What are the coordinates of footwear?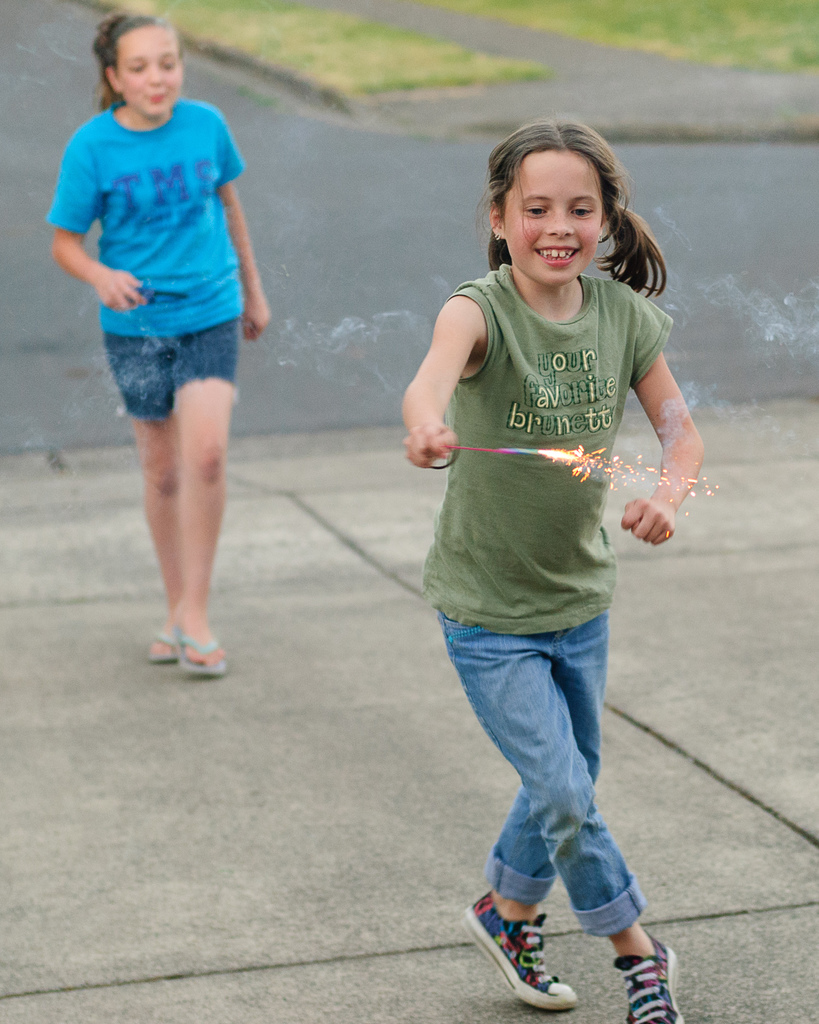
detection(614, 942, 685, 1023).
